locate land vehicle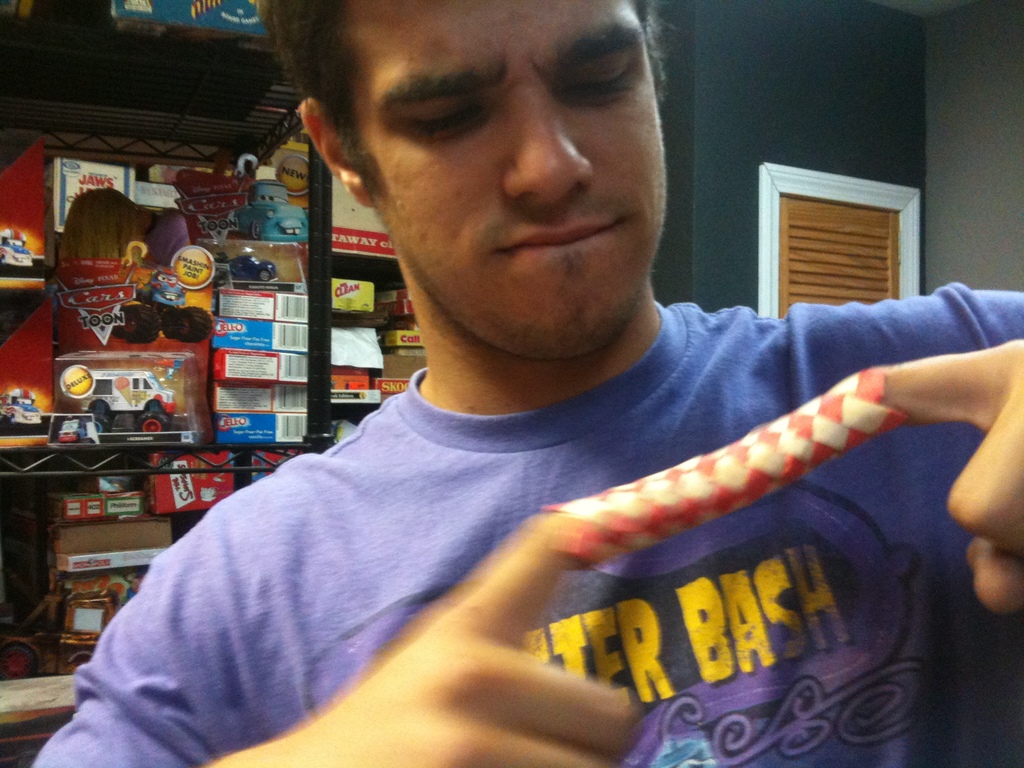
237/175/313/241
